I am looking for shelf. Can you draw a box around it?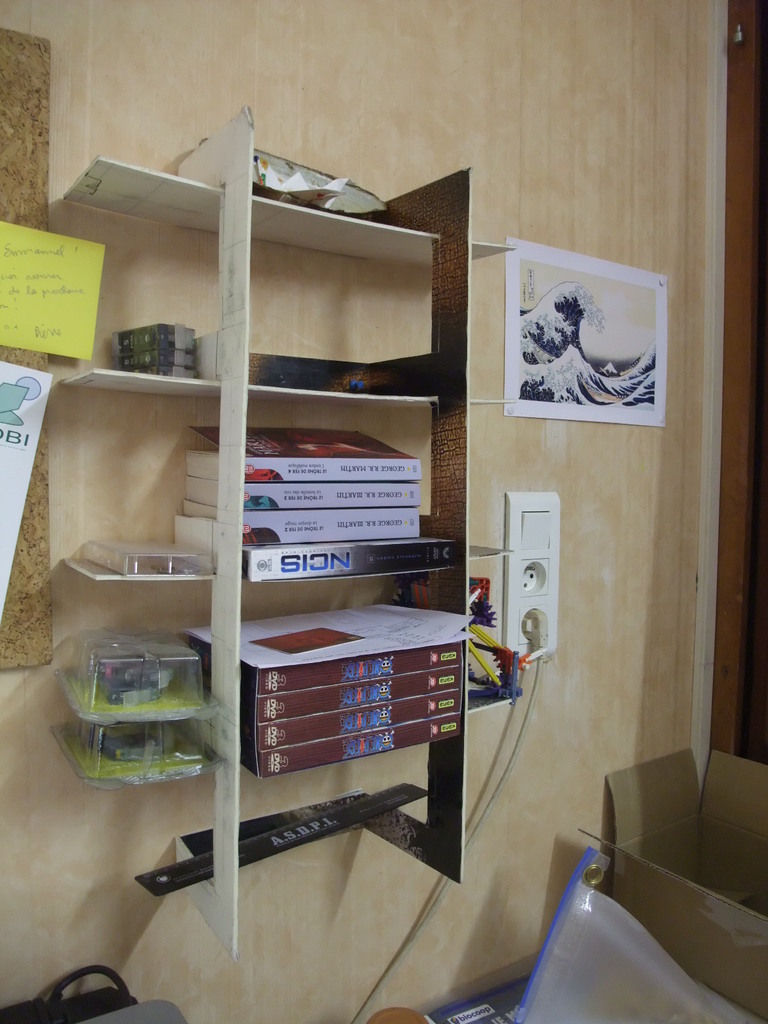
Sure, the bounding box is locate(11, 130, 495, 722).
